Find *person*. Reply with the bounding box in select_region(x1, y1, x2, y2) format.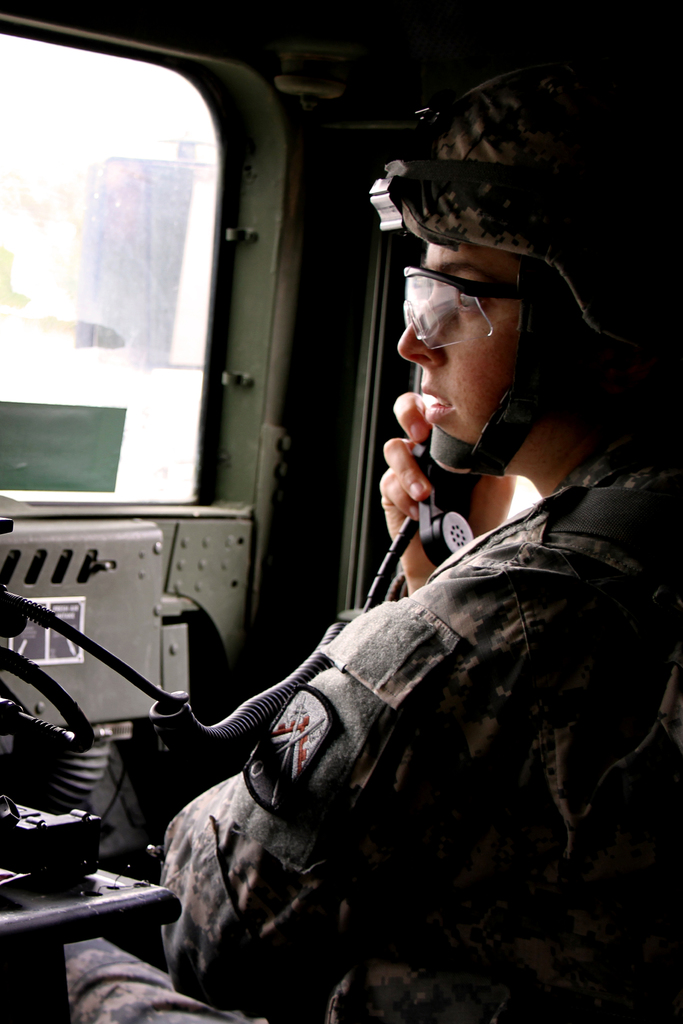
select_region(224, 67, 659, 1022).
